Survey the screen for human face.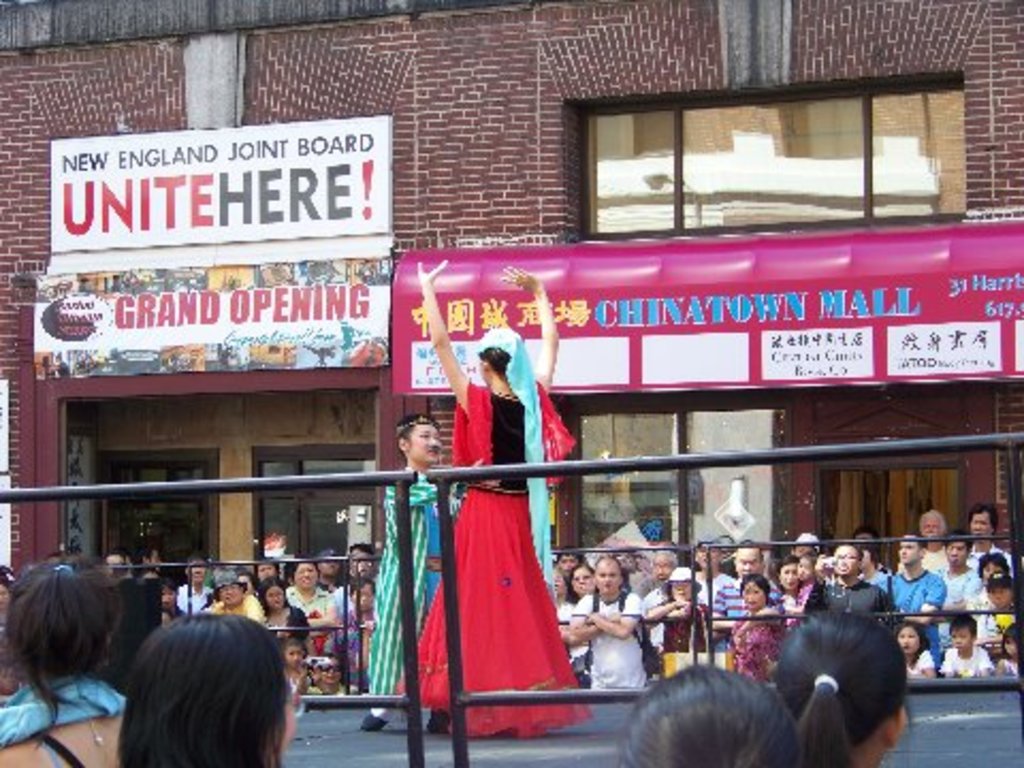
Survey found: left=983, top=561, right=1003, bottom=582.
